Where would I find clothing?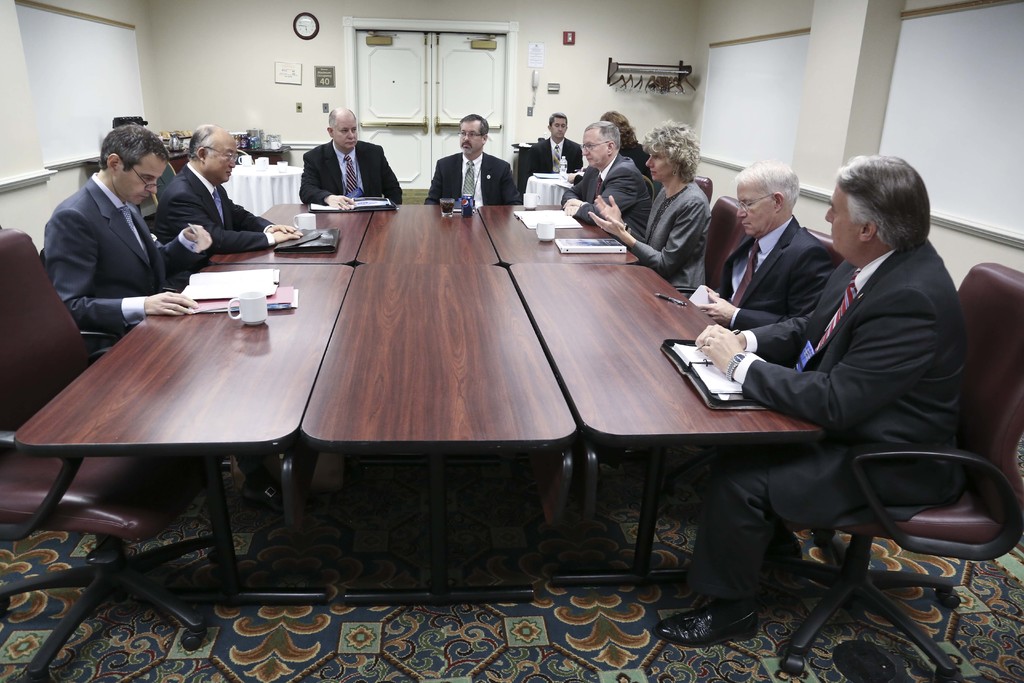
At box=[630, 178, 715, 304].
